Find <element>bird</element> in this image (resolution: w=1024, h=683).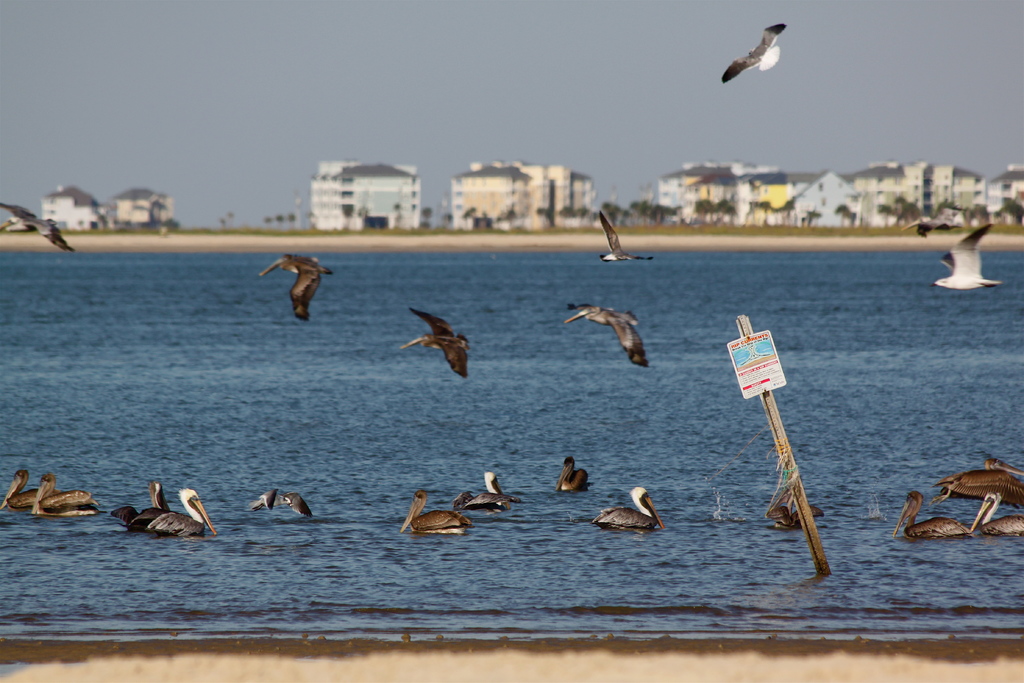
x1=927, y1=220, x2=1010, y2=293.
